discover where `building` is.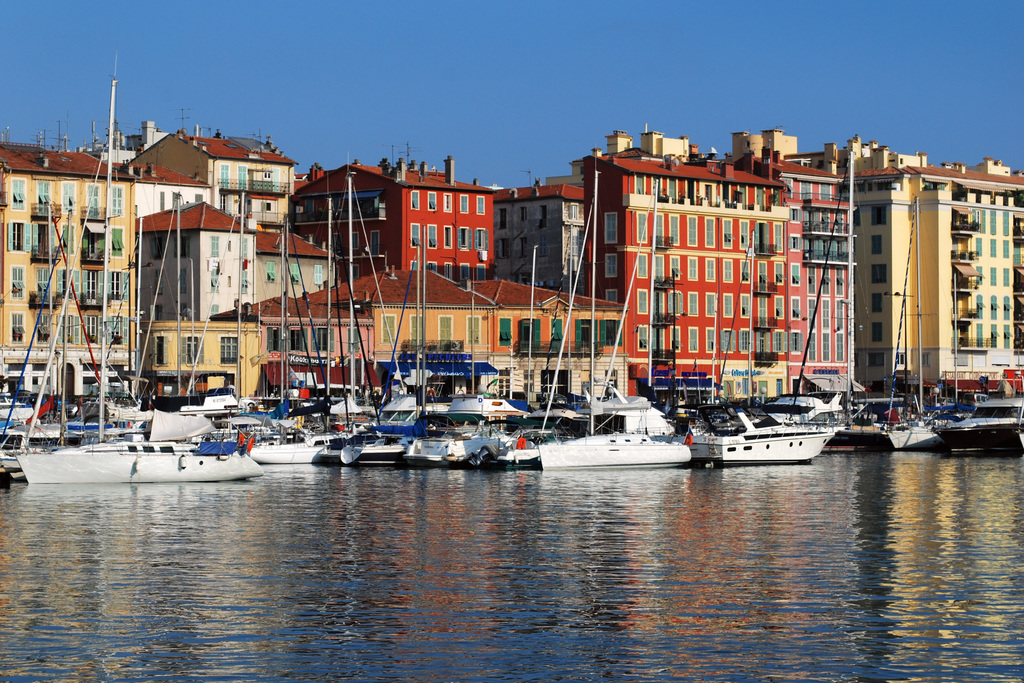
Discovered at [320,260,491,368].
